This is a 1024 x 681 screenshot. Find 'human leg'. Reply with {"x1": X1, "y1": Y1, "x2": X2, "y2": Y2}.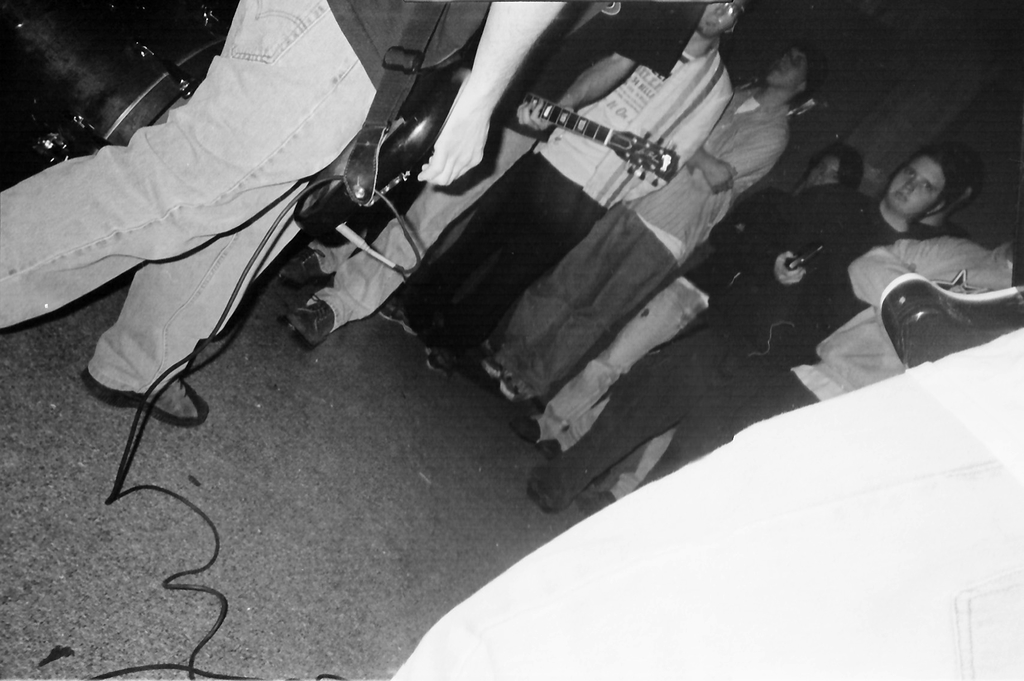
{"x1": 515, "y1": 279, "x2": 703, "y2": 449}.
